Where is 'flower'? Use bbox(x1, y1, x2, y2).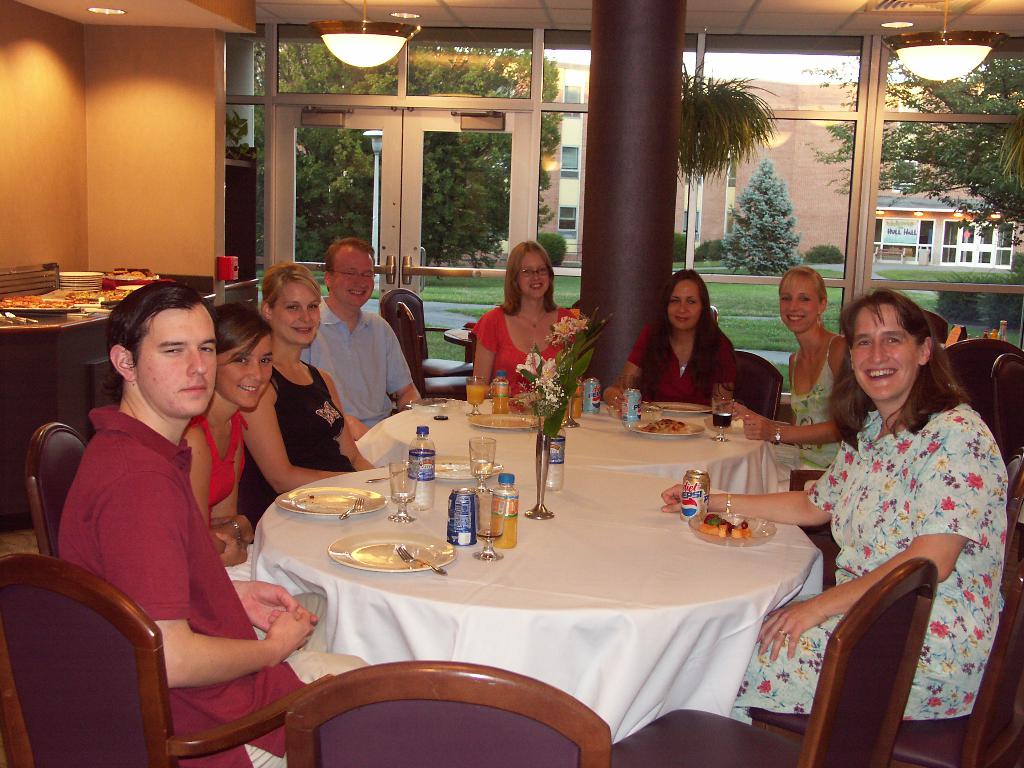
bbox(982, 594, 990, 607).
